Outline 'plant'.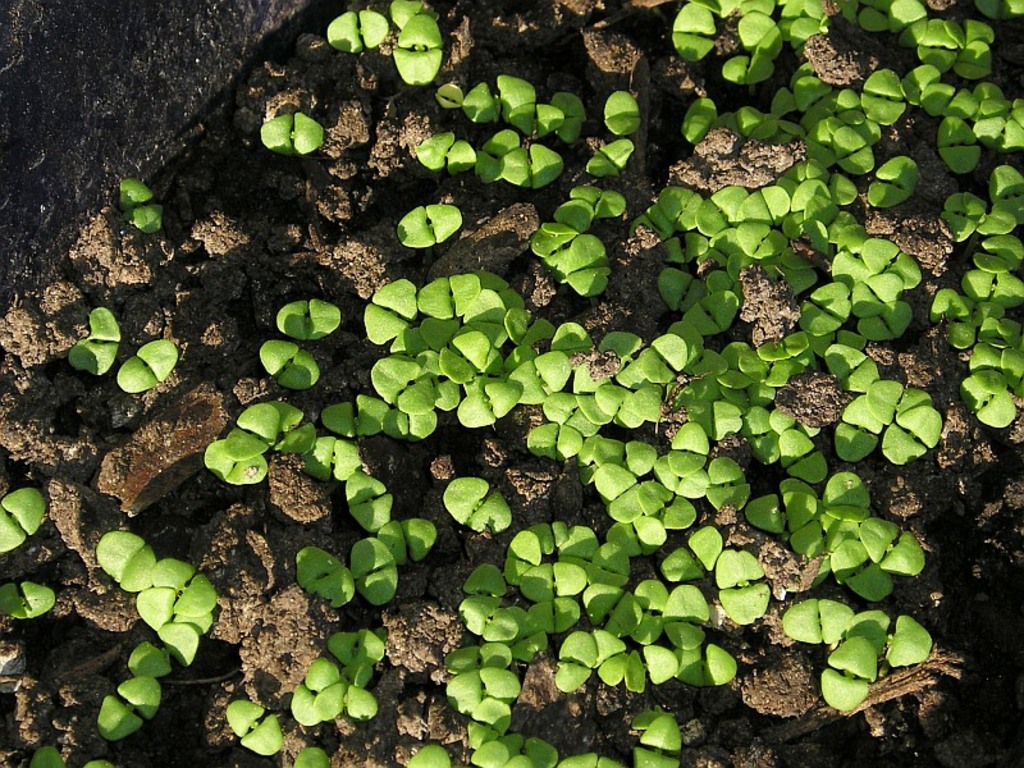
Outline: BBox(472, 270, 527, 324).
